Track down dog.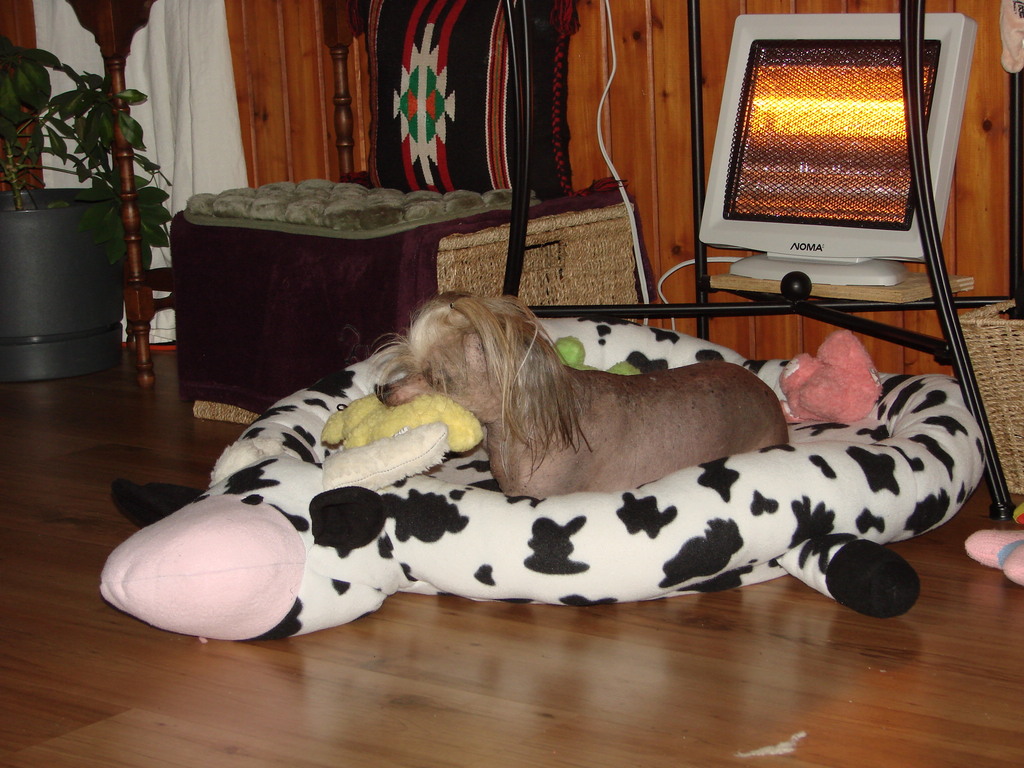
Tracked to {"left": 362, "top": 292, "right": 793, "bottom": 499}.
